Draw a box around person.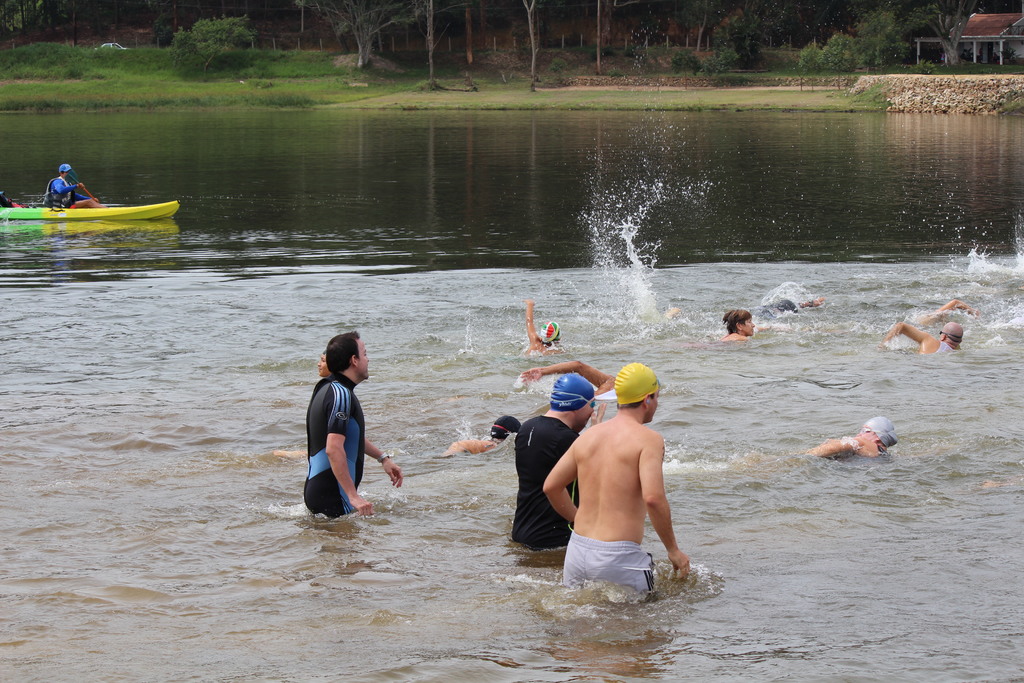
(x1=300, y1=329, x2=387, y2=524).
